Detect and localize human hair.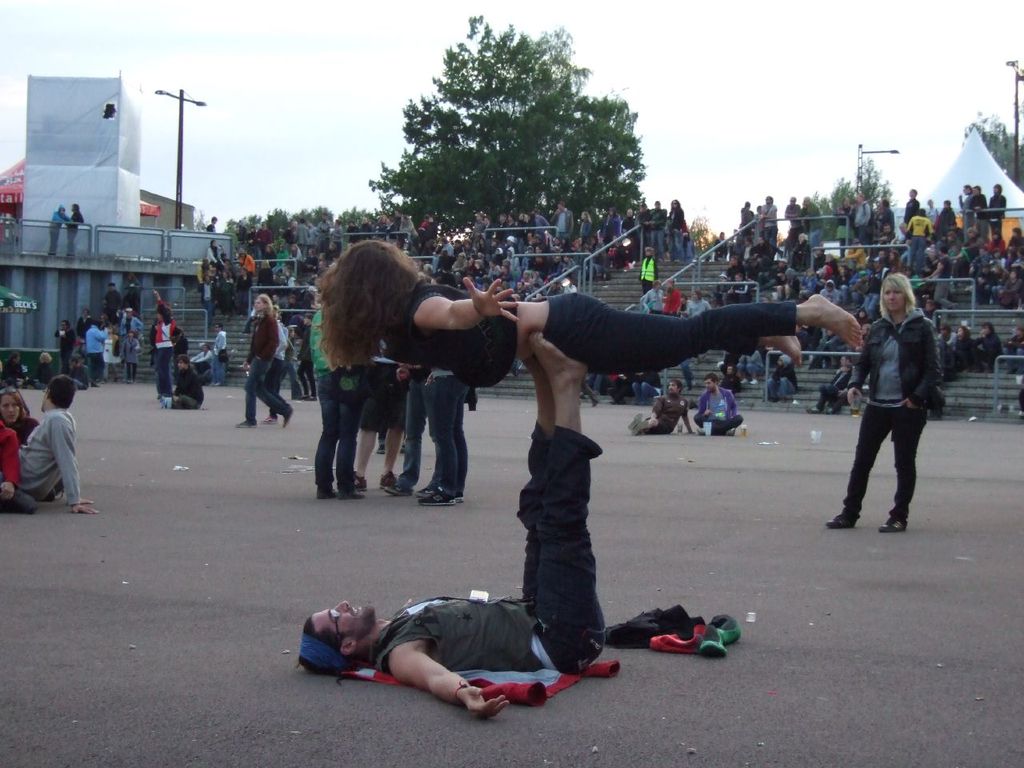
Localized at detection(670, 374, 684, 396).
